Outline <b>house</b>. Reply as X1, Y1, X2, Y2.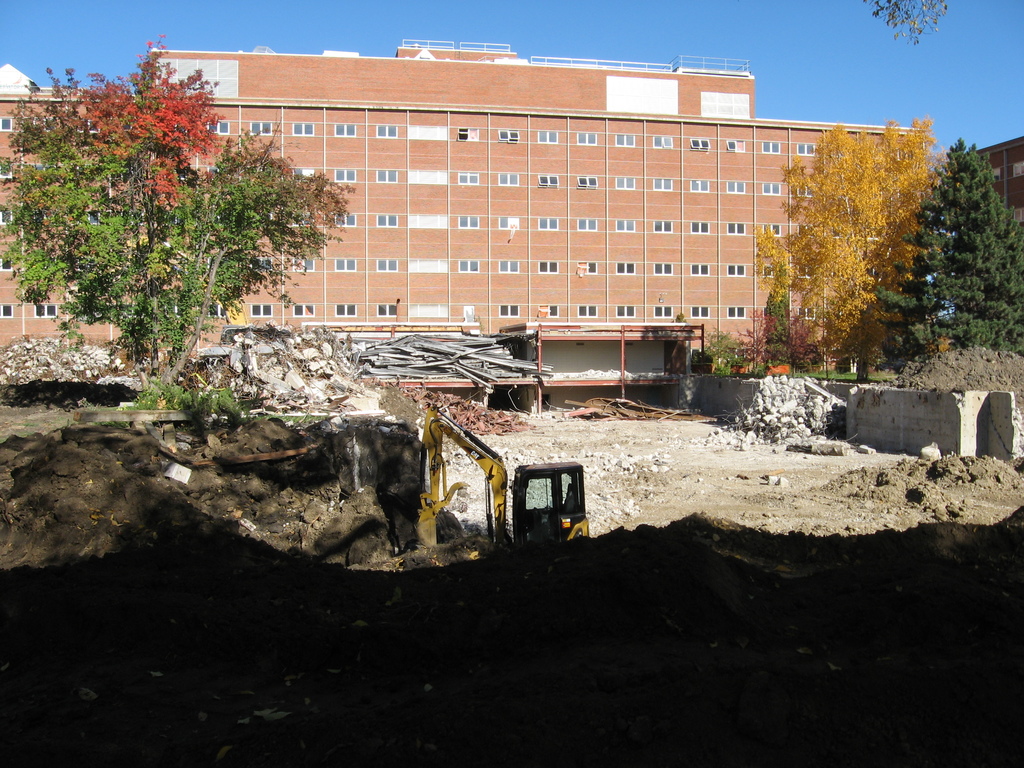
5, 90, 149, 355.
